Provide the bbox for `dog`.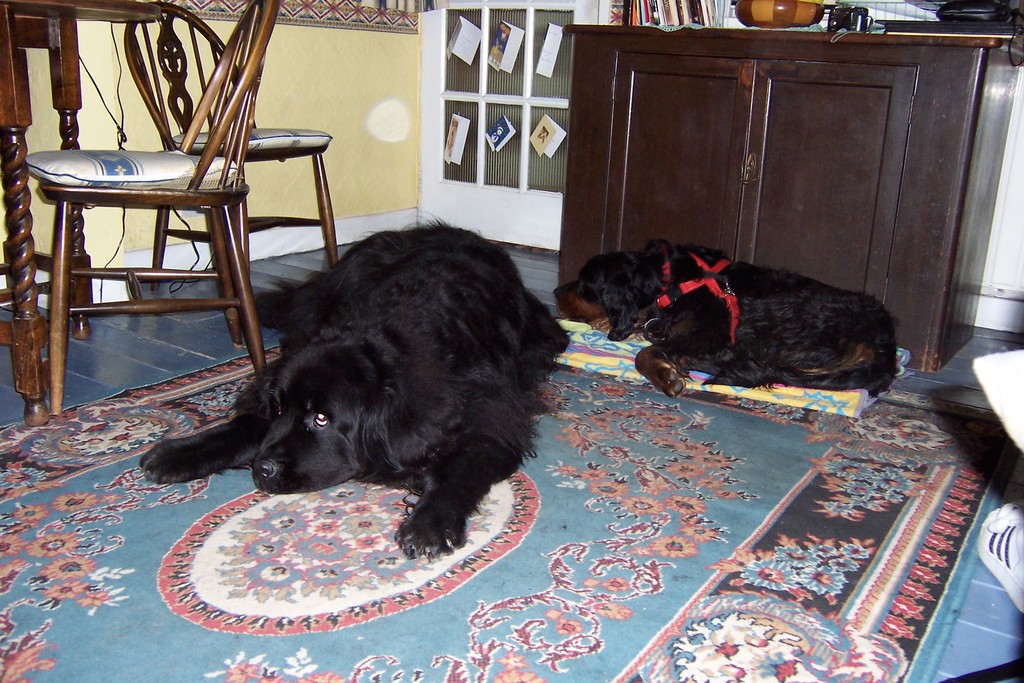
pyautogui.locateOnScreen(140, 213, 573, 559).
